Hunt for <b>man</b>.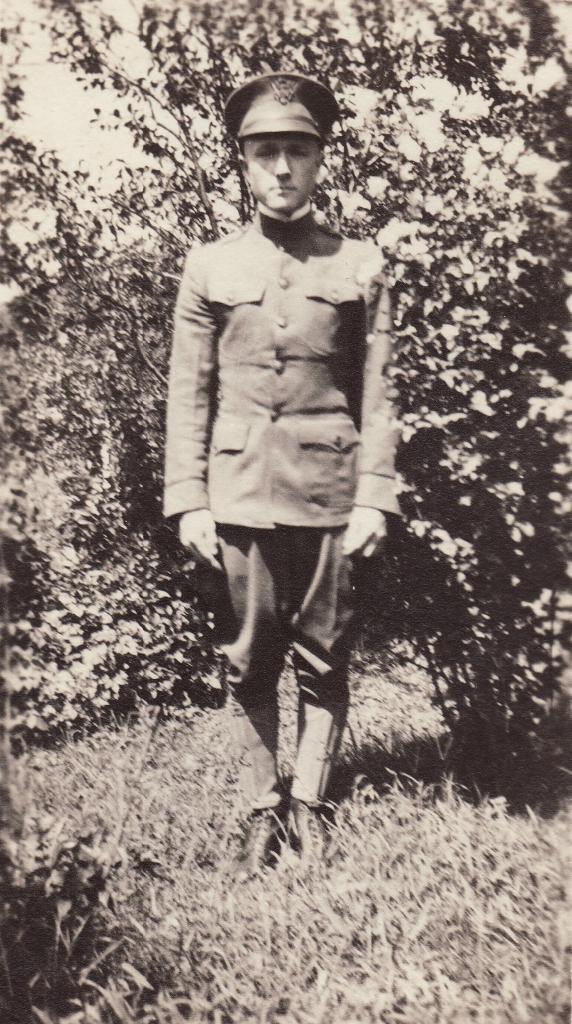
Hunted down at {"x1": 154, "y1": 108, "x2": 402, "y2": 832}.
